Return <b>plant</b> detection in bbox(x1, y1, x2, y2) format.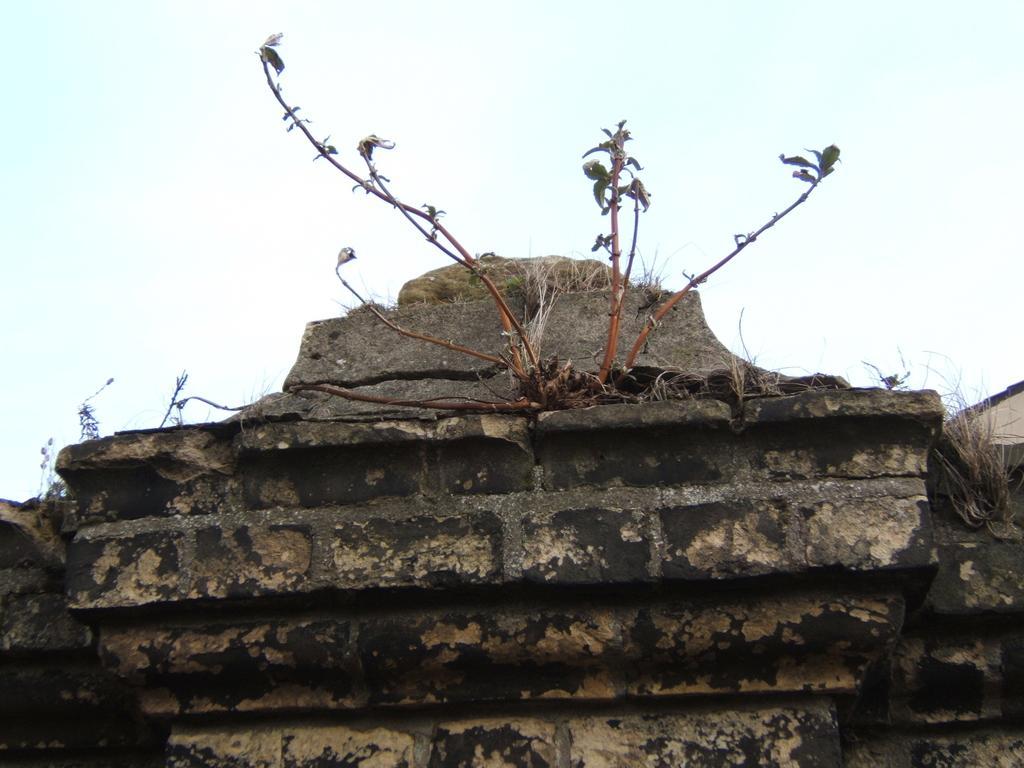
bbox(898, 380, 1023, 542).
